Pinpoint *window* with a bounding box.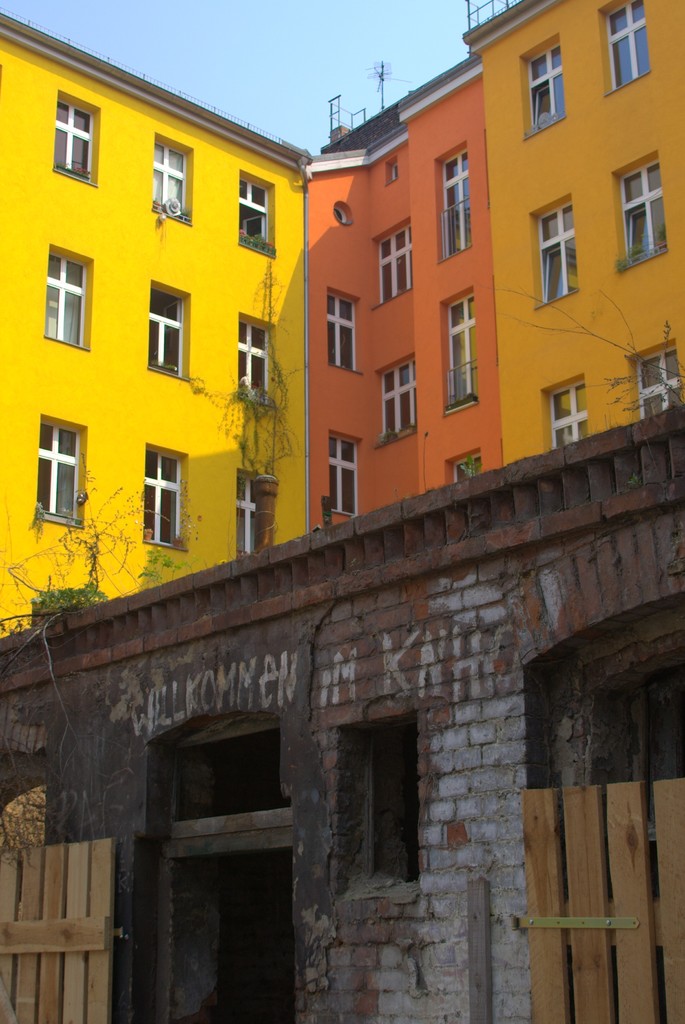
[240, 323, 273, 414].
